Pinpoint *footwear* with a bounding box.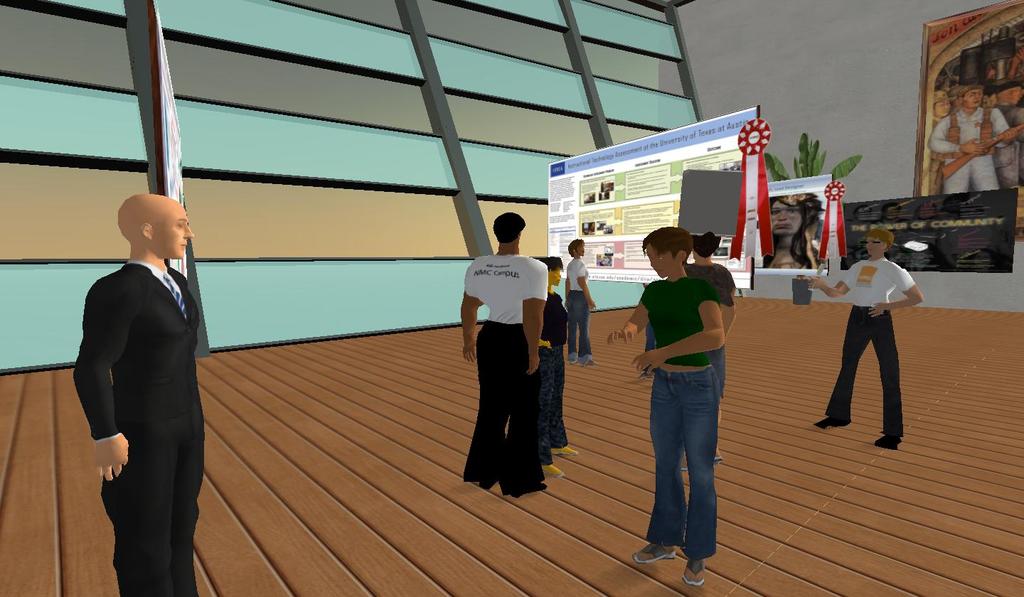
bbox(580, 357, 594, 365).
